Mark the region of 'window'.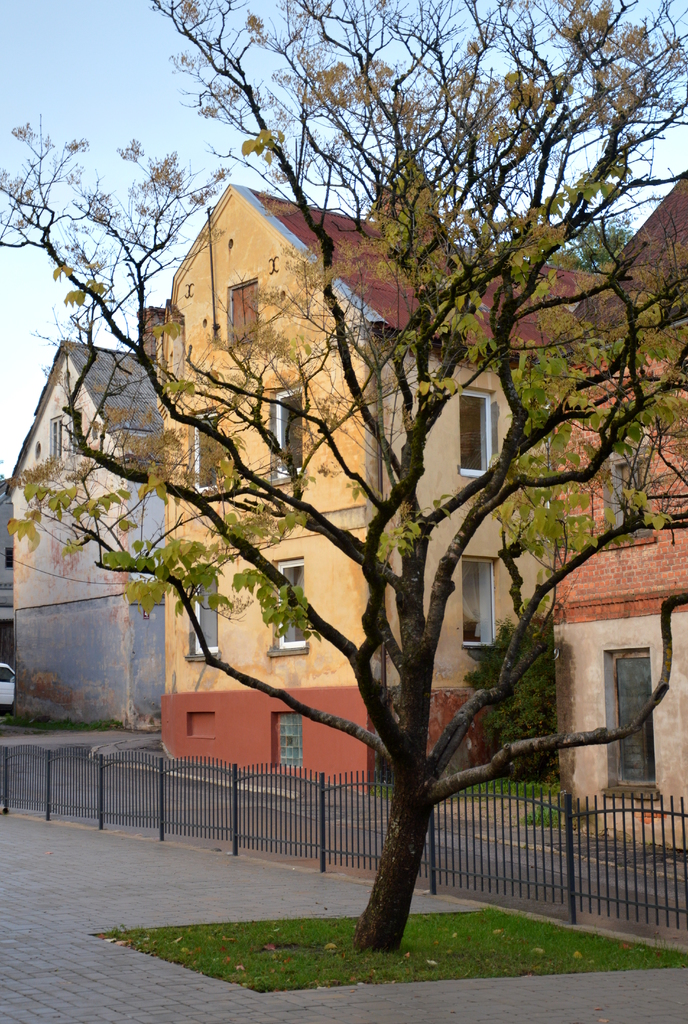
Region: x1=228, y1=278, x2=263, y2=342.
